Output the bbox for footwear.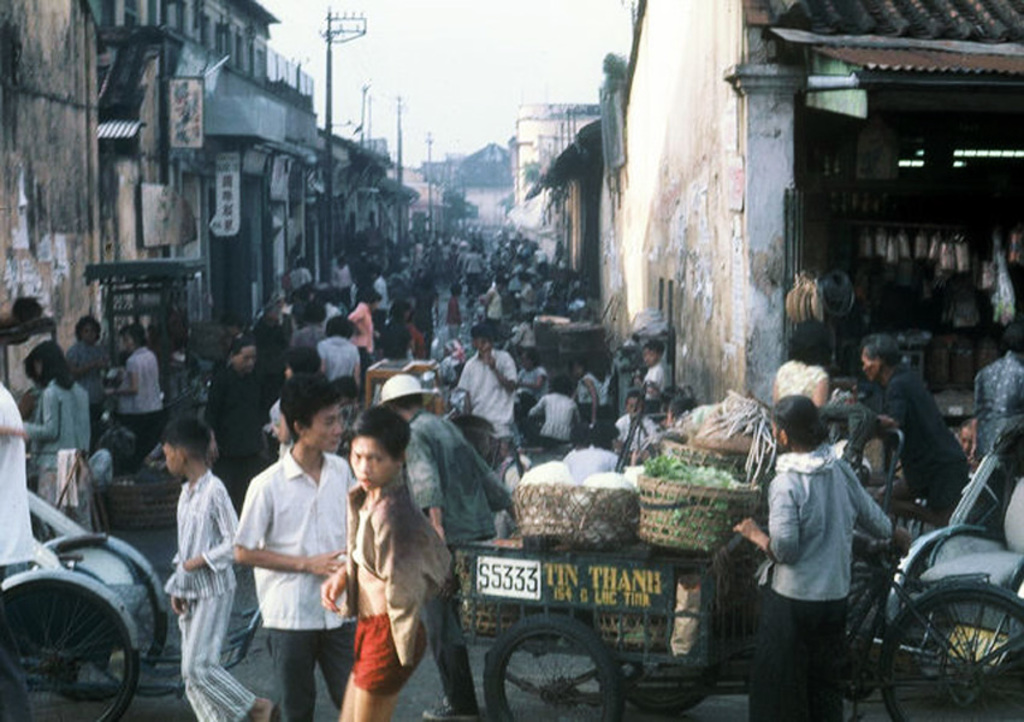
box(418, 692, 473, 721).
